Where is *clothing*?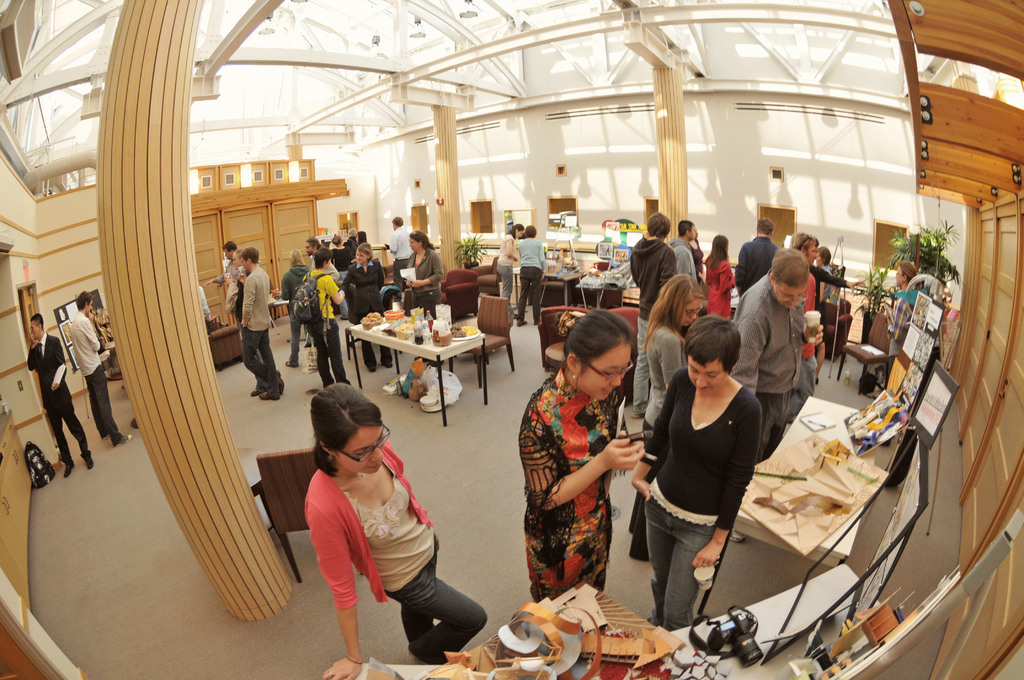
[x1=339, y1=261, x2=394, y2=369].
